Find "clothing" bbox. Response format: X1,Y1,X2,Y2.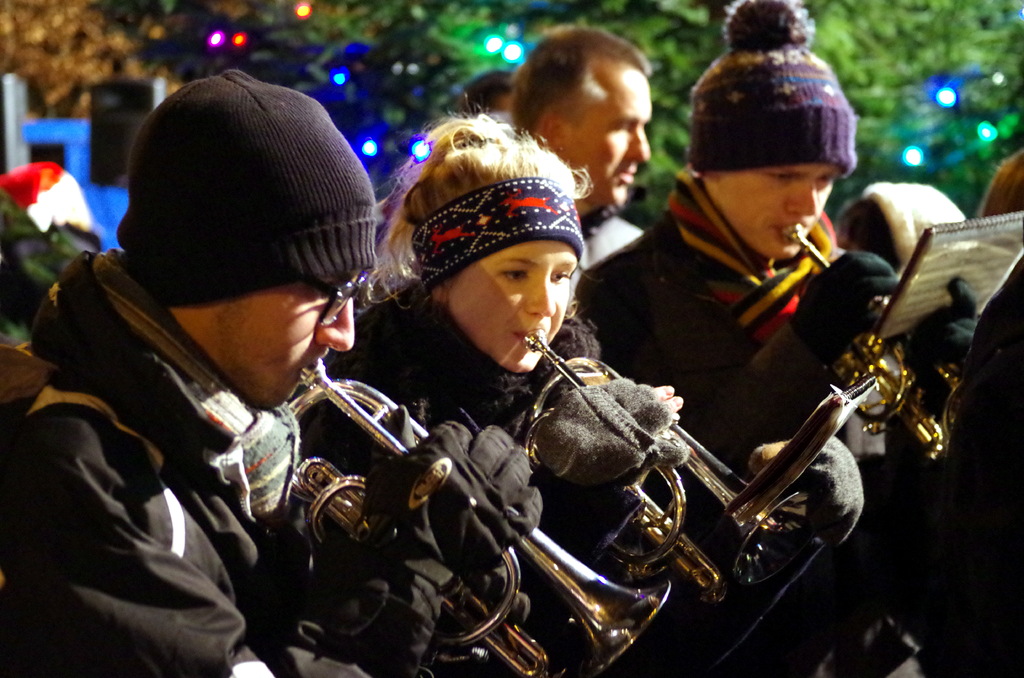
301,295,655,677.
